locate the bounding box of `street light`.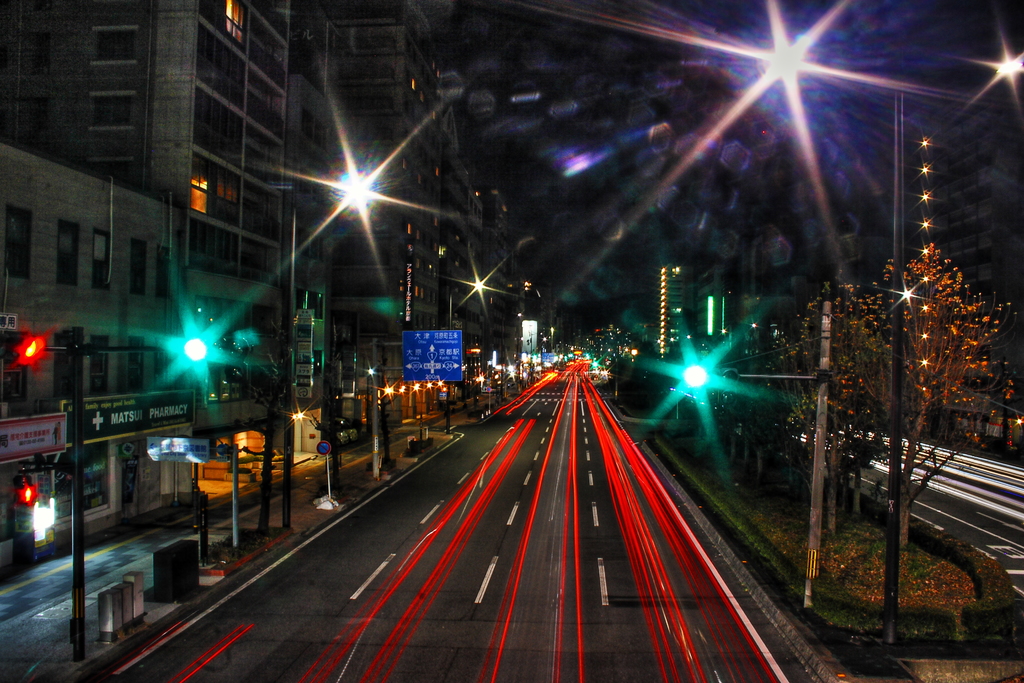
Bounding box: detection(12, 322, 230, 664).
